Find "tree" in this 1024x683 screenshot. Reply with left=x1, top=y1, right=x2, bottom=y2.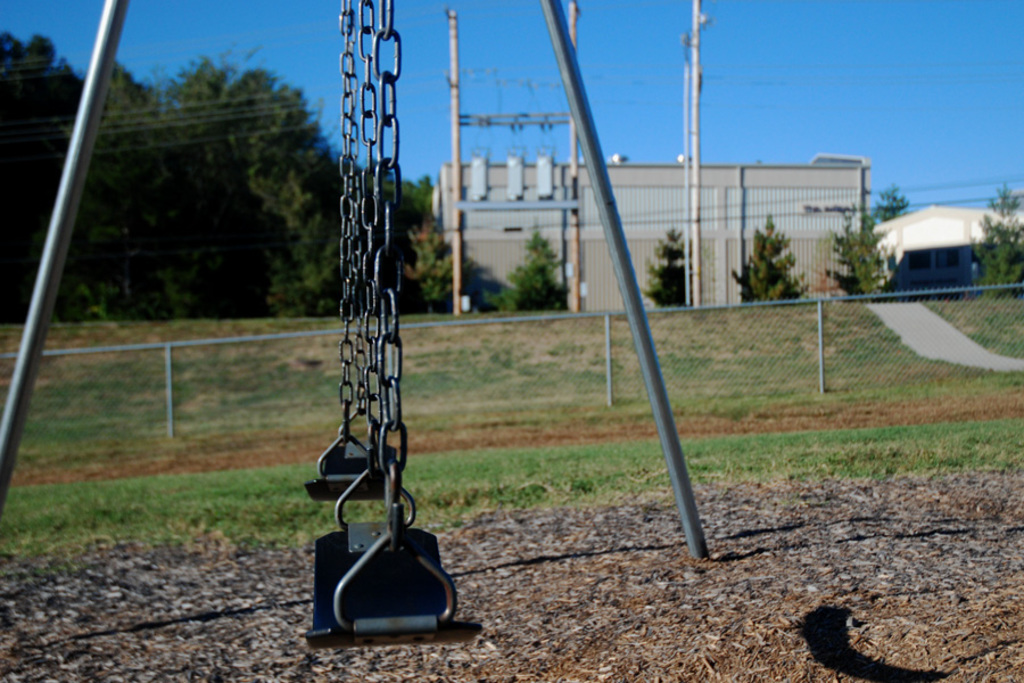
left=497, top=221, right=577, bottom=313.
